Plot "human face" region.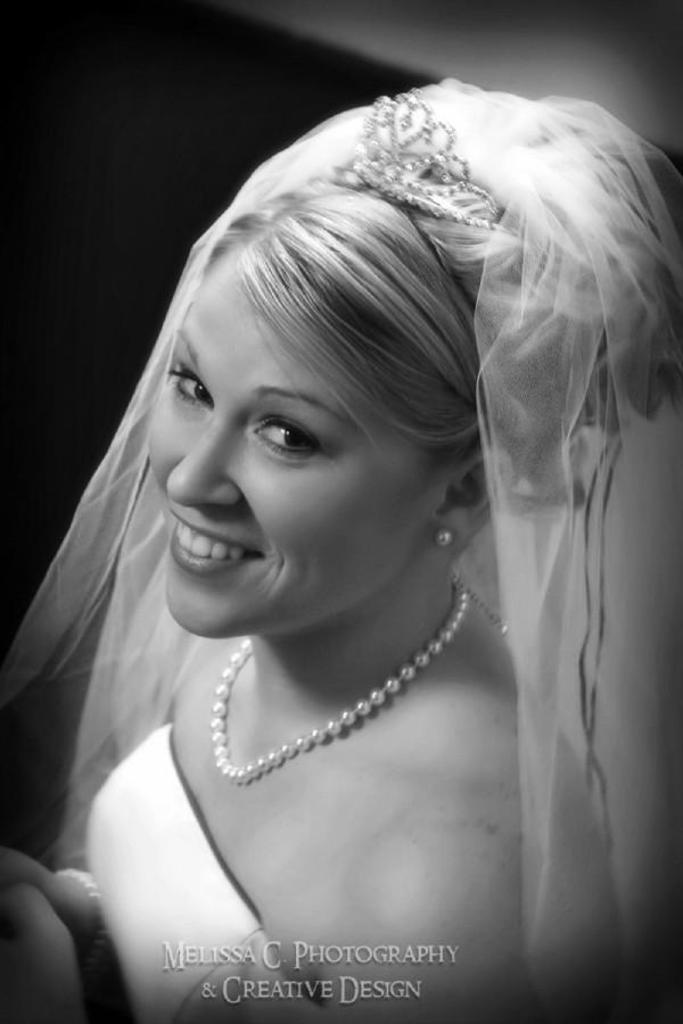
Plotted at 149 250 438 626.
